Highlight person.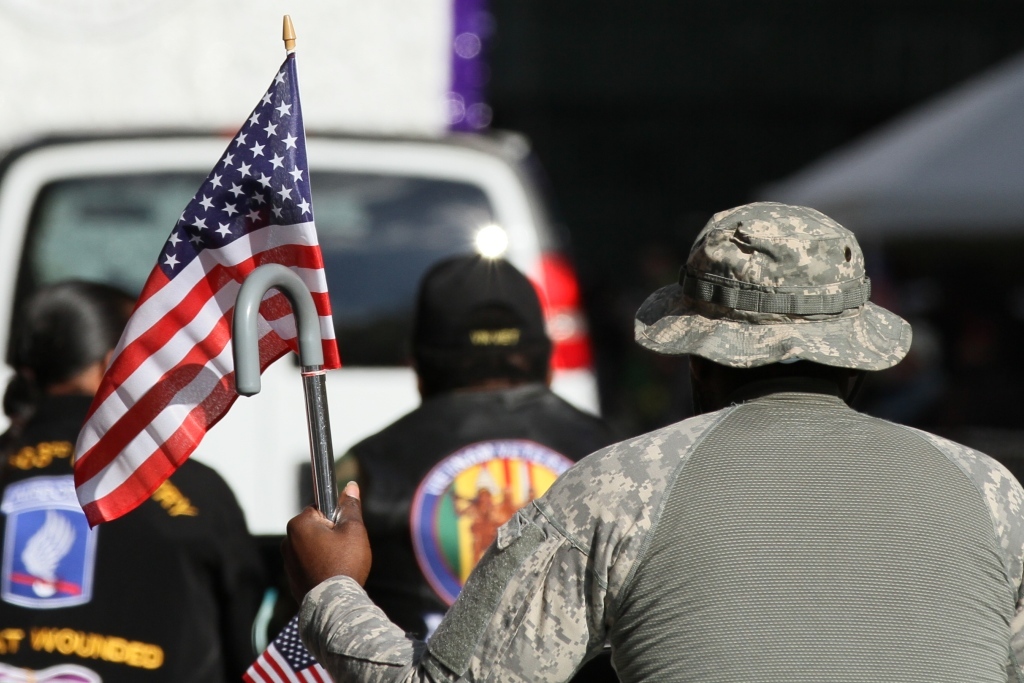
Highlighted region: 285/201/1023/682.
